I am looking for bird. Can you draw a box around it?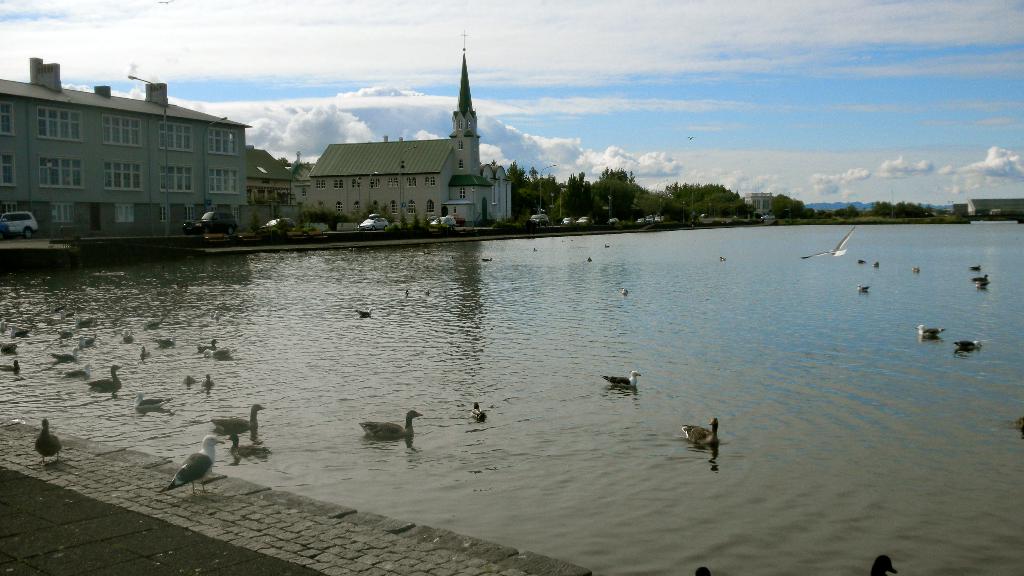
Sure, the bounding box is 360/408/423/437.
